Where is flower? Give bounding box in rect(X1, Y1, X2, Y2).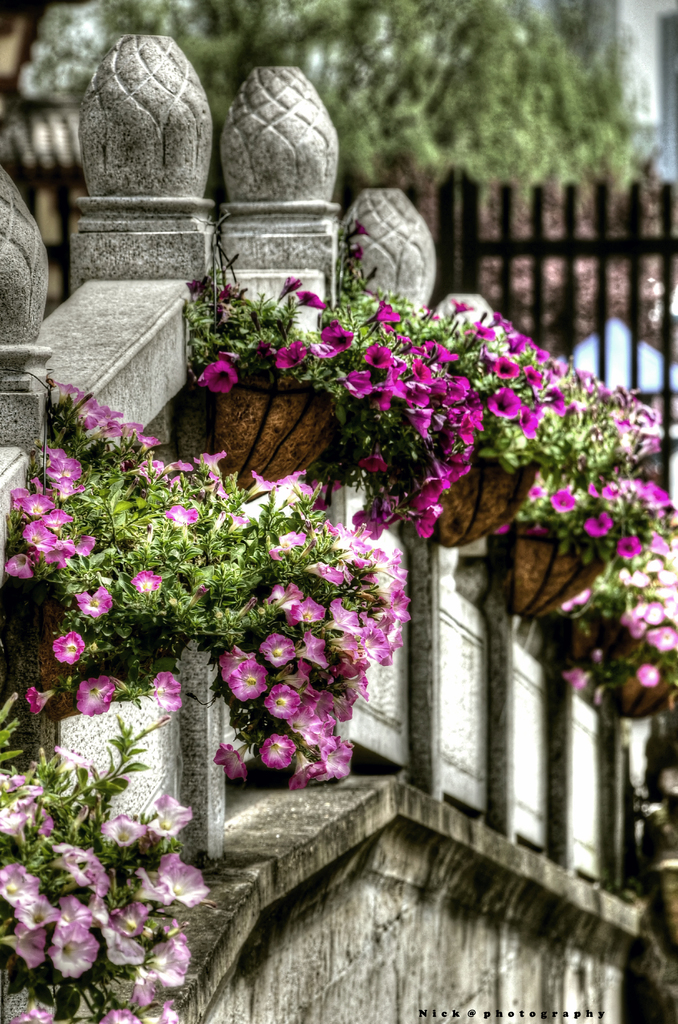
rect(23, 686, 58, 717).
